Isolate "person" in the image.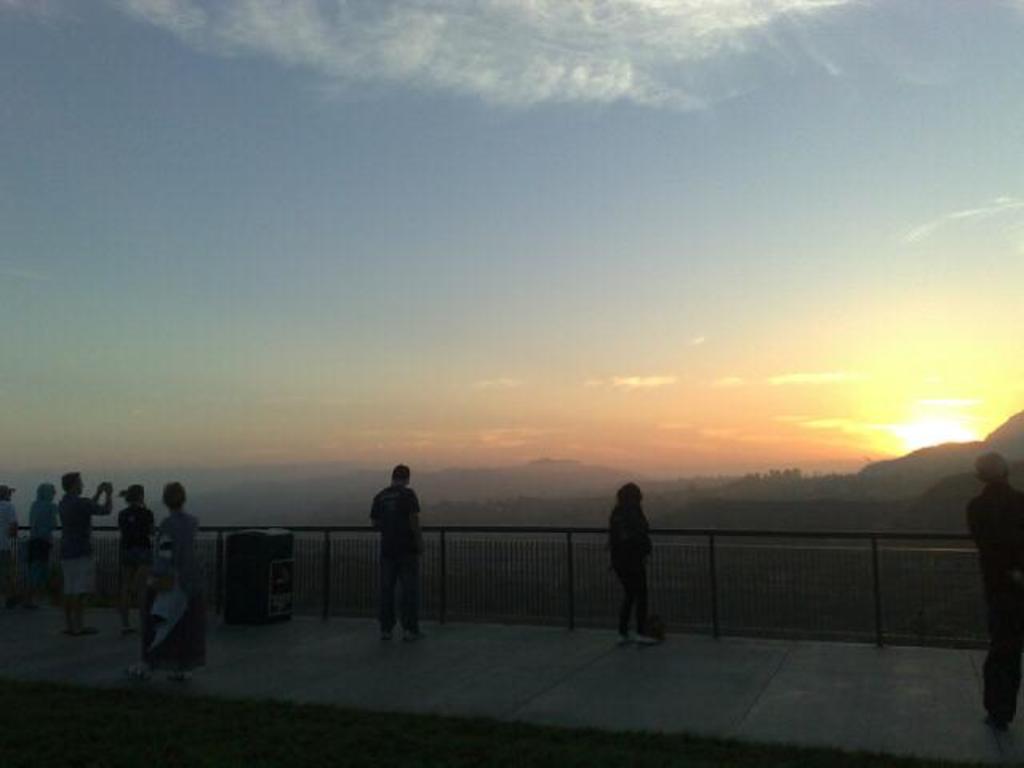
Isolated region: [120,491,150,610].
